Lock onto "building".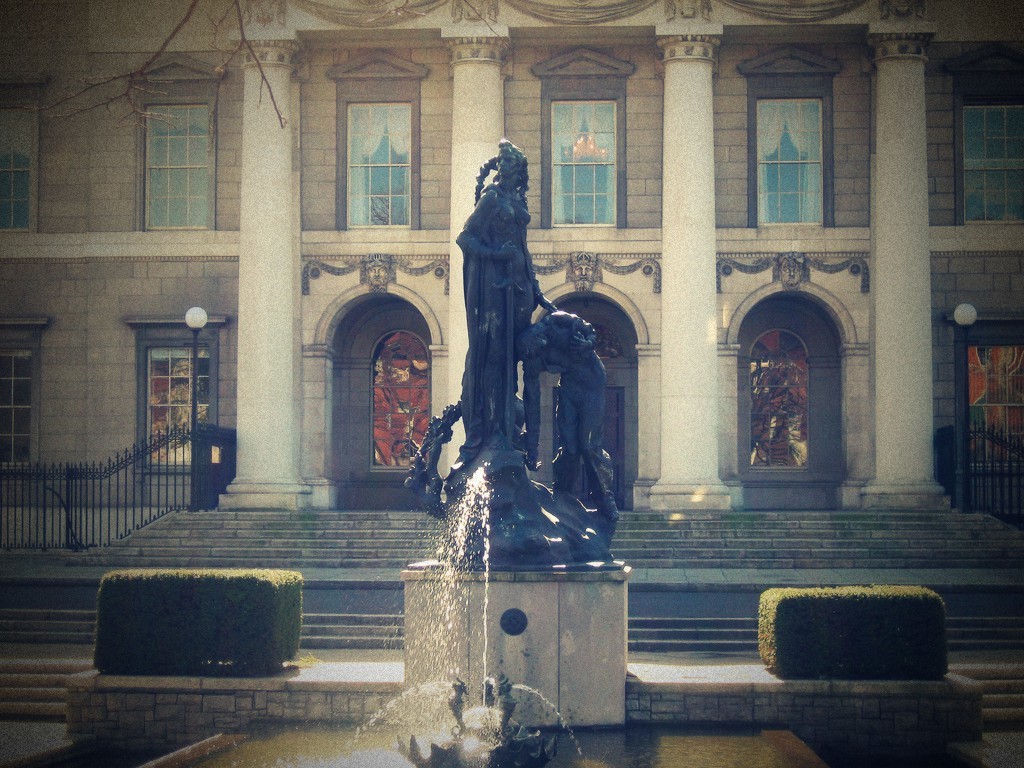
Locked: detection(0, 0, 1023, 518).
